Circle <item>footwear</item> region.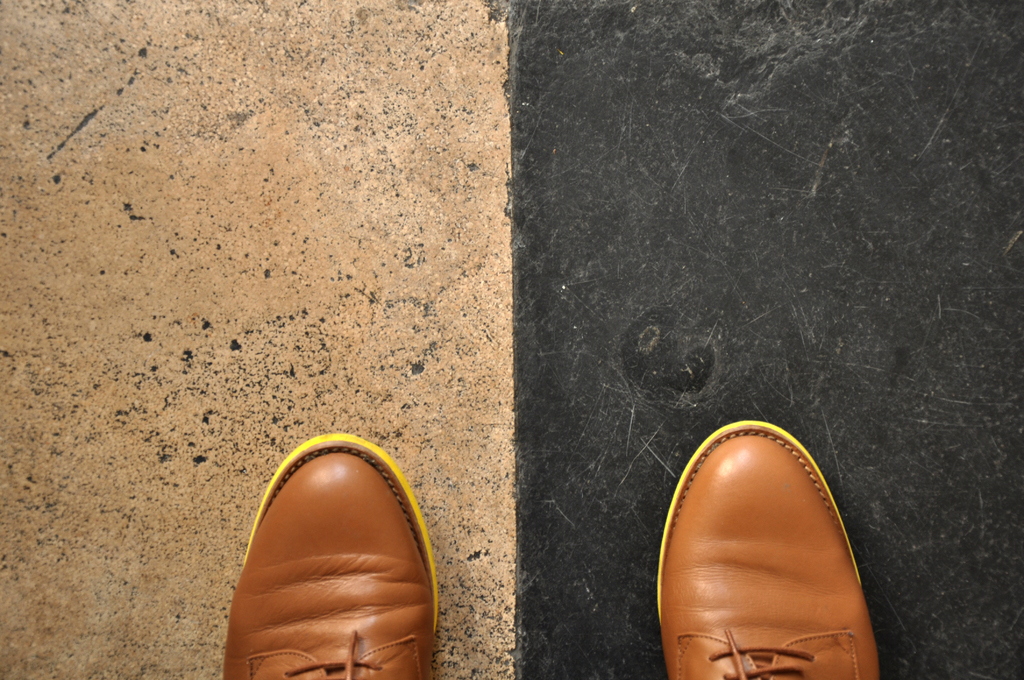
Region: (left=641, top=412, right=899, bottom=679).
